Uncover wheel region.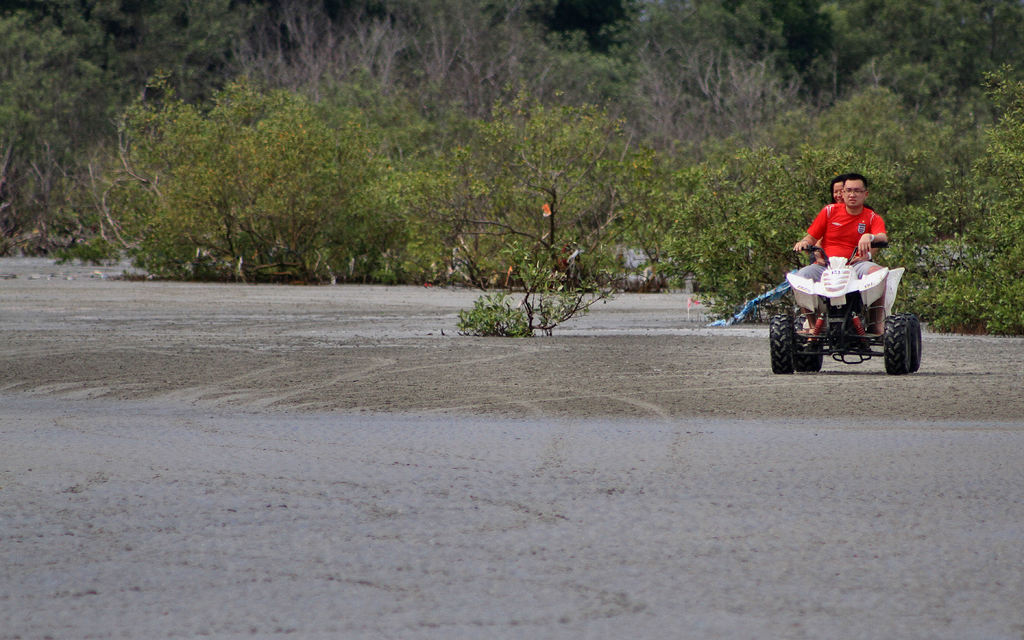
Uncovered: (x1=795, y1=313, x2=826, y2=376).
